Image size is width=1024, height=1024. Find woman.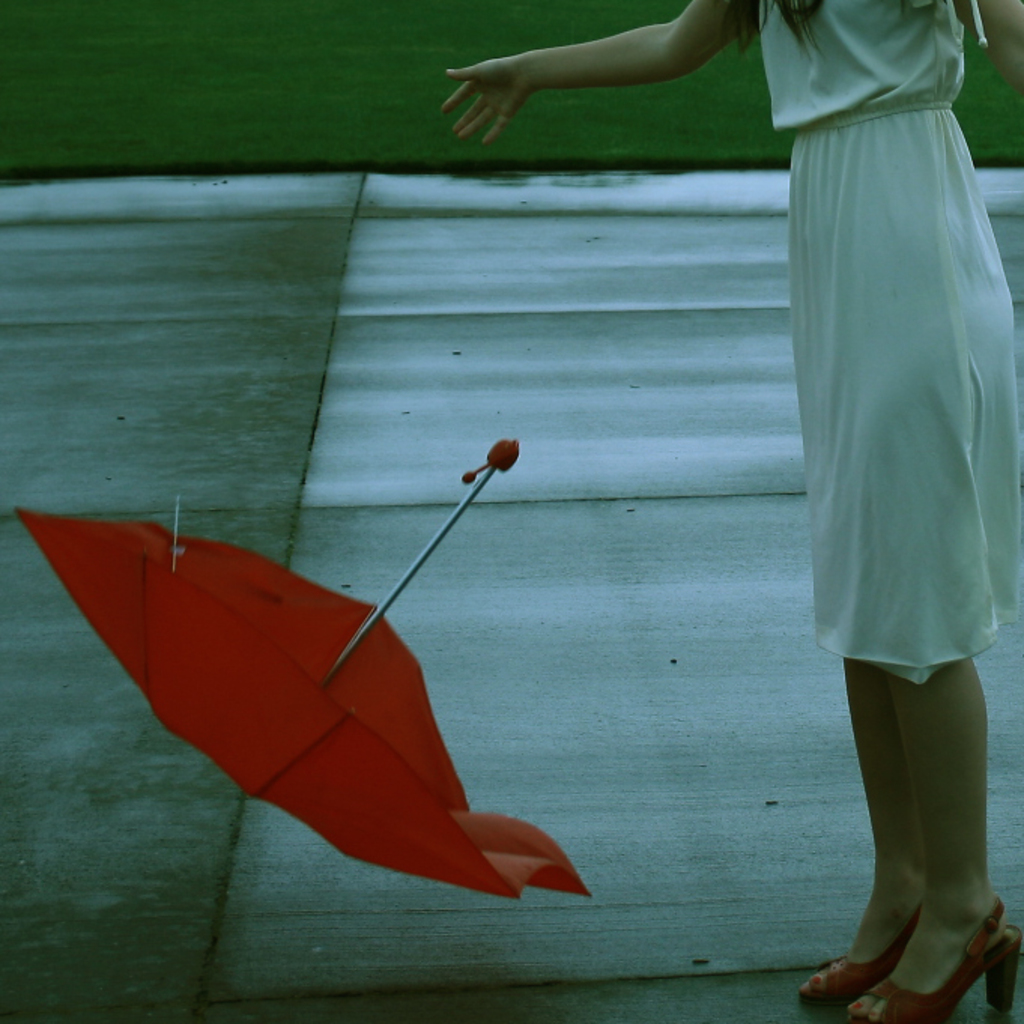
pyautogui.locateOnScreen(435, 0, 1022, 1022).
